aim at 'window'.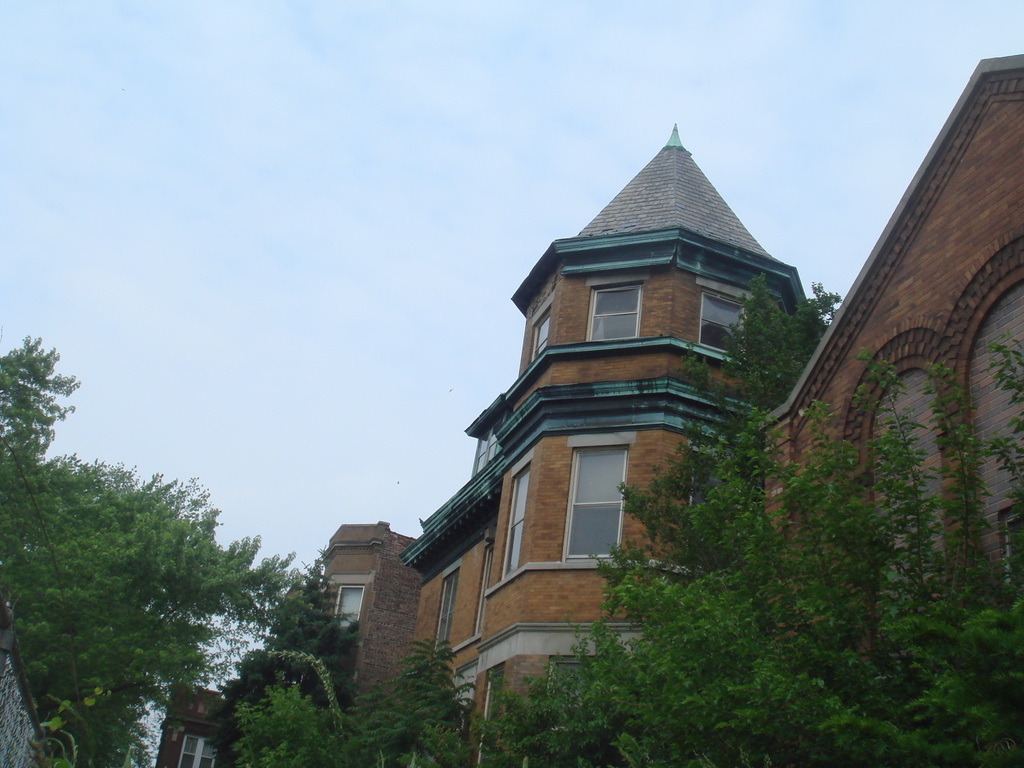
Aimed at <region>500, 447, 534, 581</region>.
